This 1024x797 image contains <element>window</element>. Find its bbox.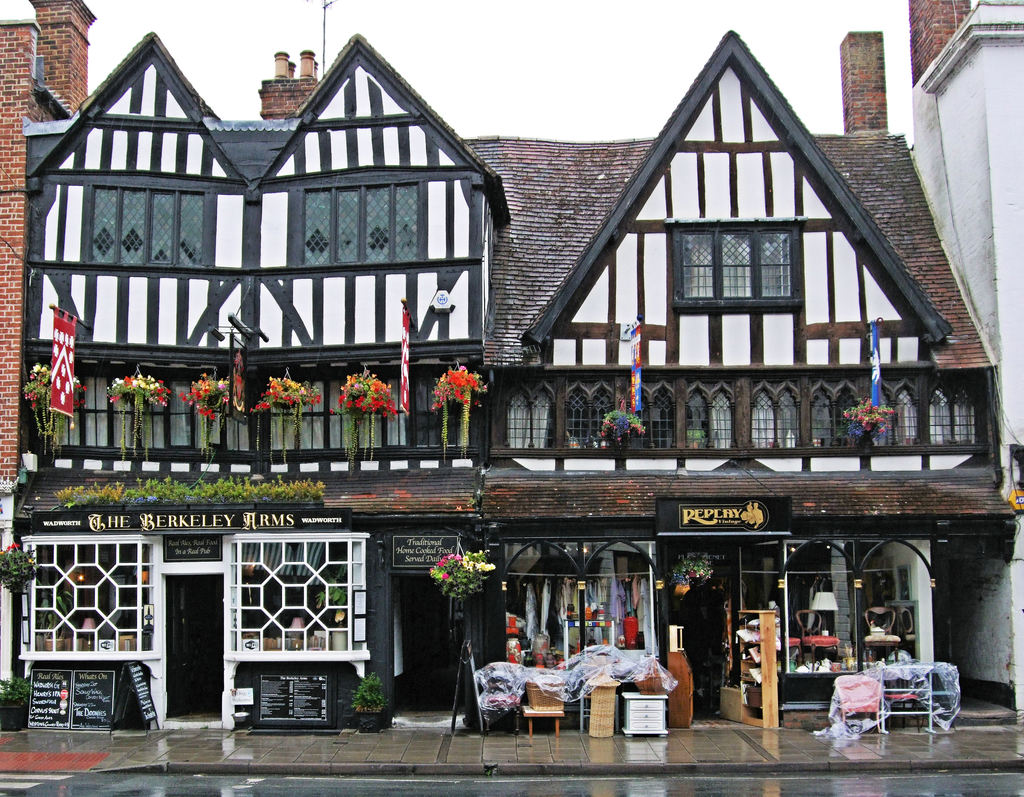
bbox=(52, 376, 250, 447).
